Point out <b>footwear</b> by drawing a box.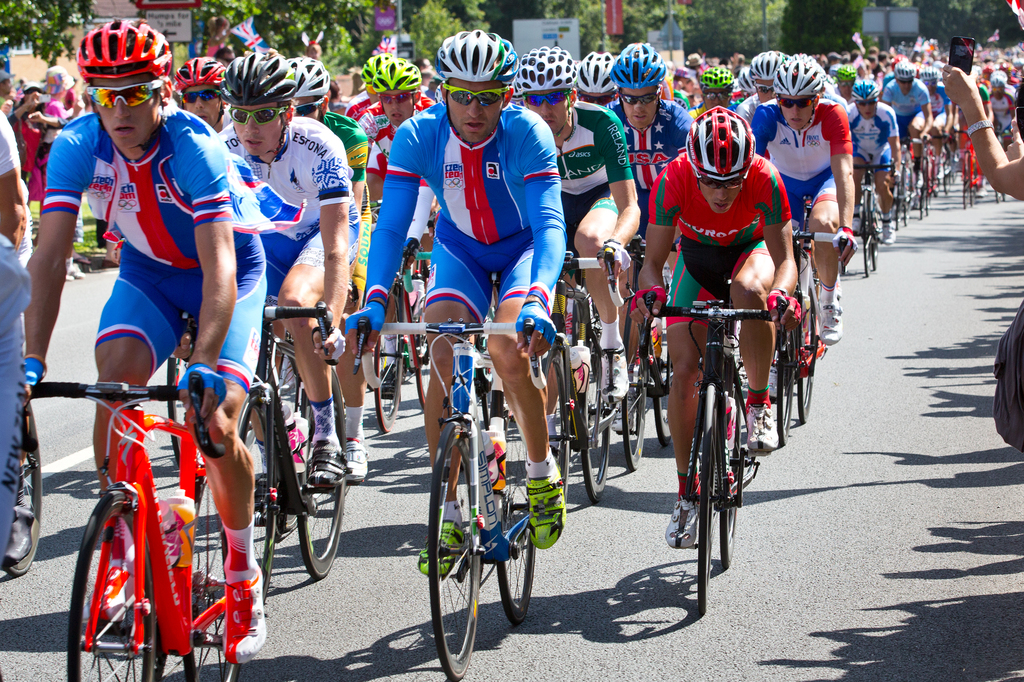
{"x1": 415, "y1": 517, "x2": 465, "y2": 577}.
